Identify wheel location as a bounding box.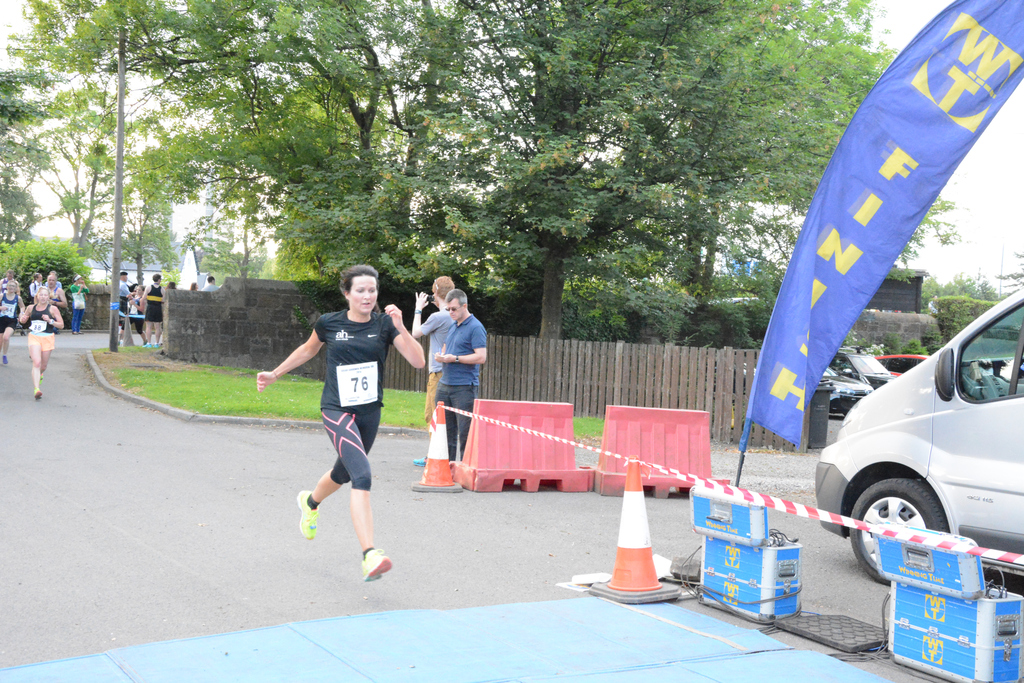
(left=840, top=461, right=973, bottom=561).
